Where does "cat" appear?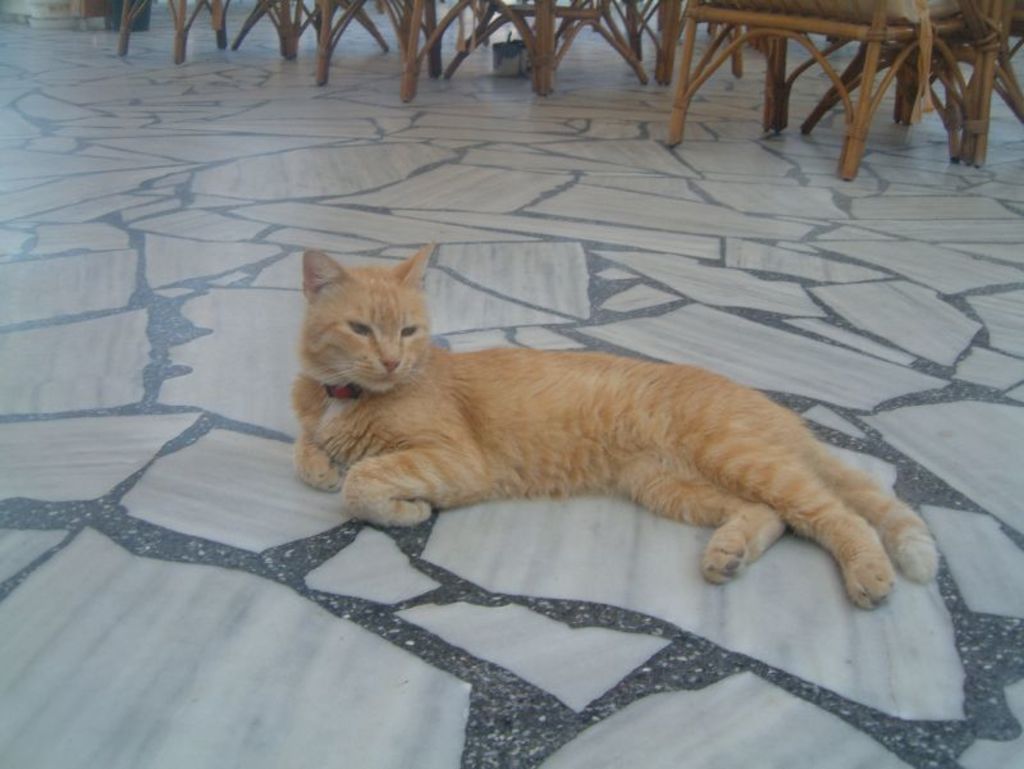
Appears at 288/234/948/615.
